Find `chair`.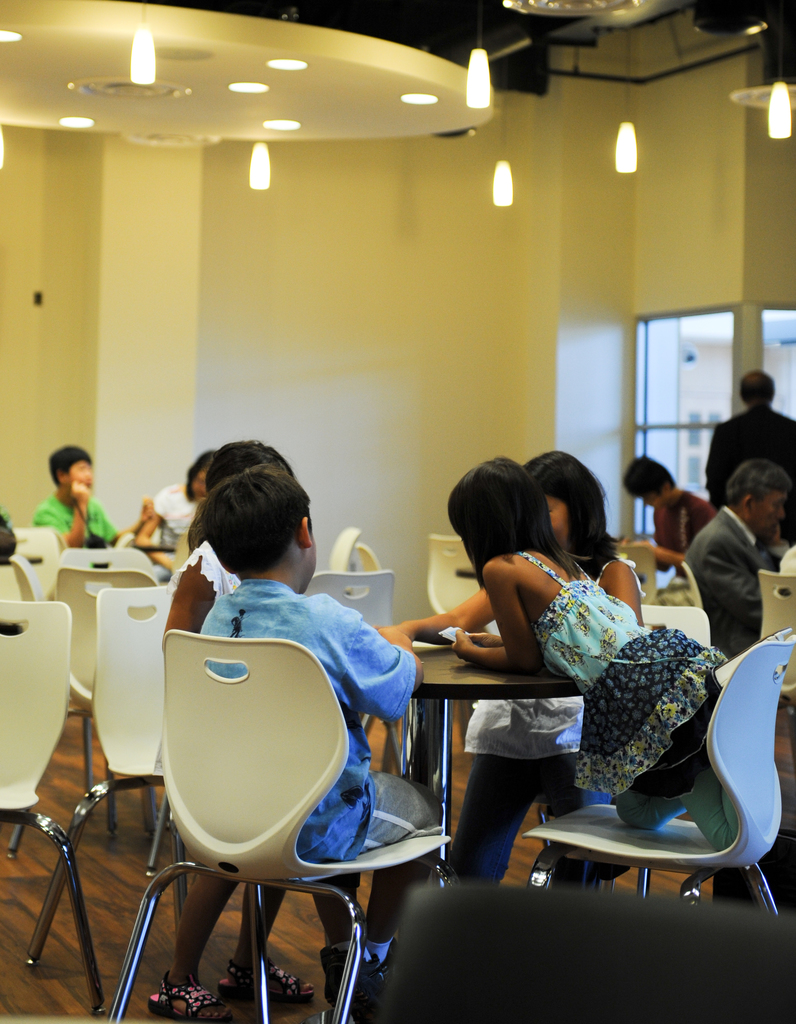
45:545:166:594.
